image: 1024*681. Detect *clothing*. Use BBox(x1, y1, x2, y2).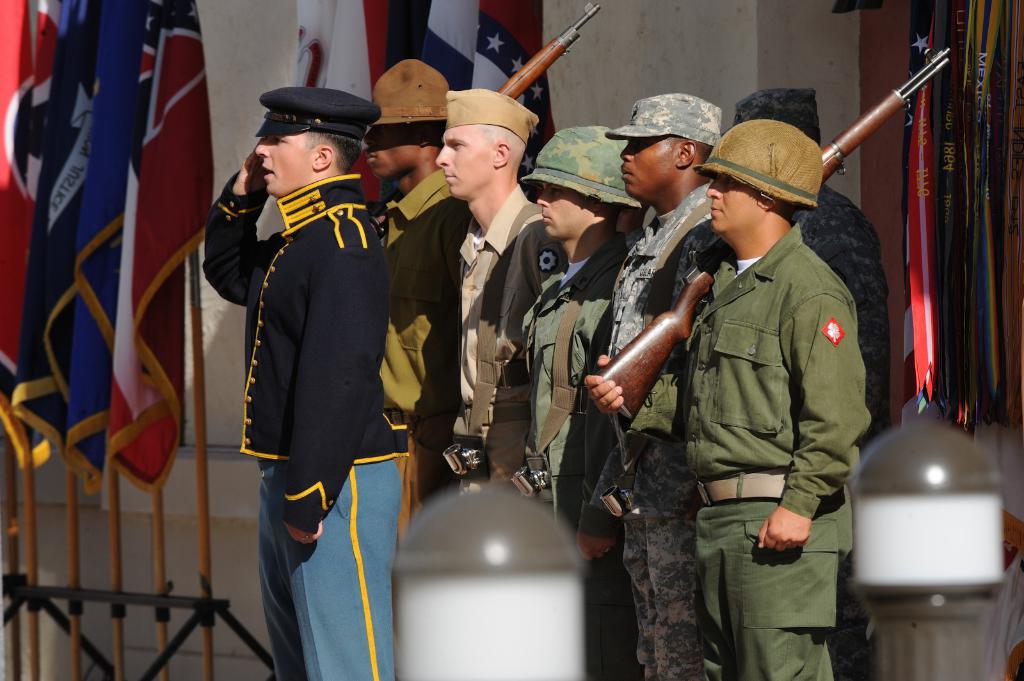
BBox(627, 225, 869, 680).
